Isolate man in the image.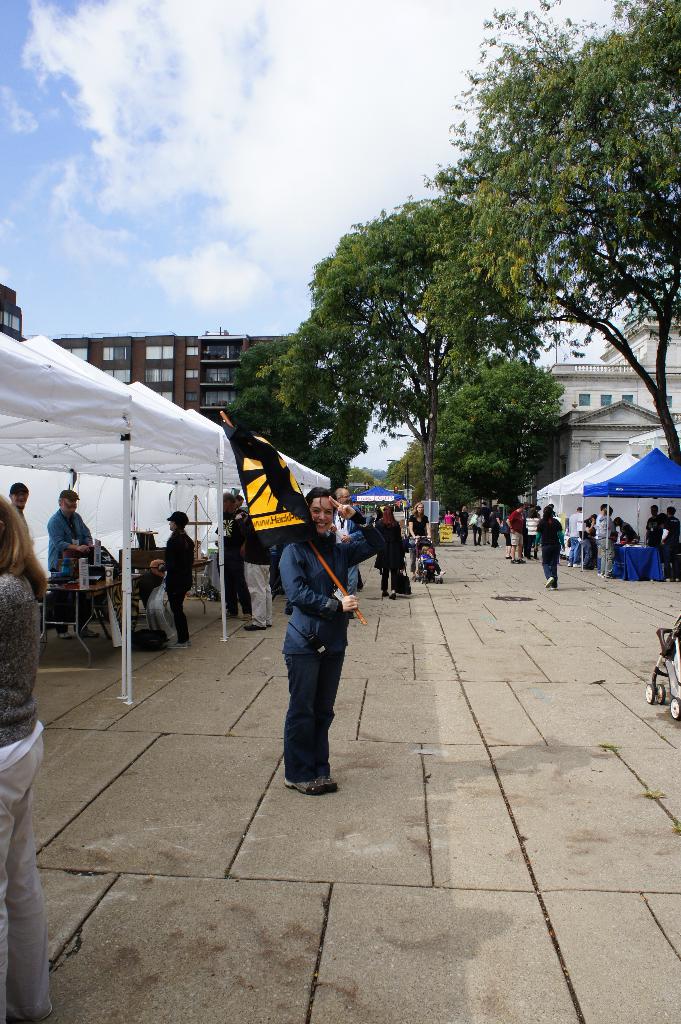
Isolated region: (x1=595, y1=502, x2=607, y2=575).
